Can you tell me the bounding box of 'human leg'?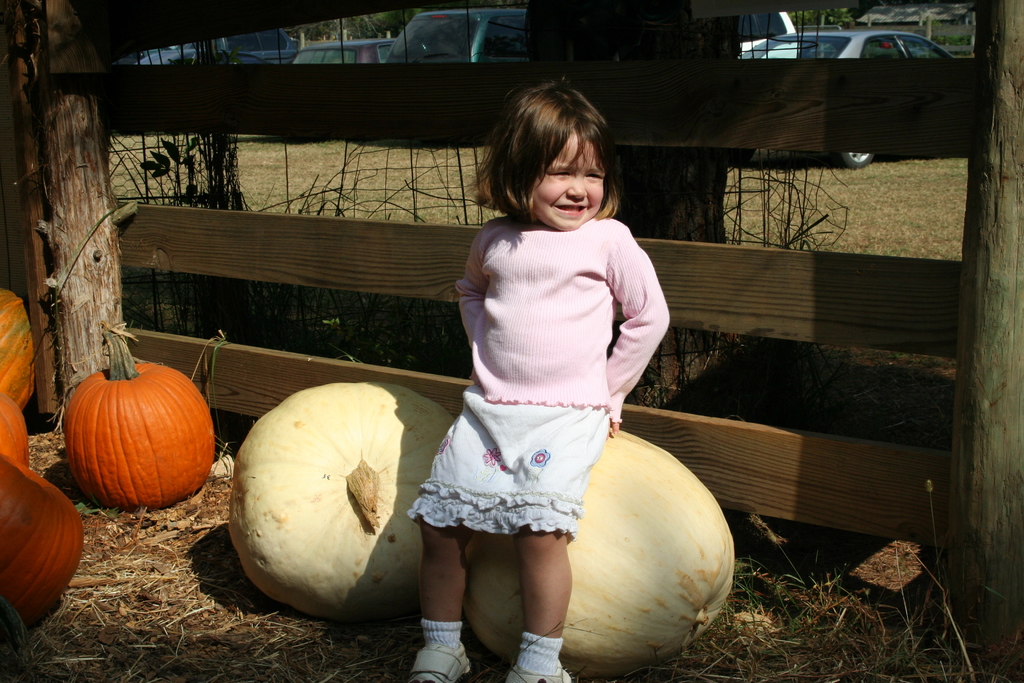
BBox(412, 518, 481, 682).
